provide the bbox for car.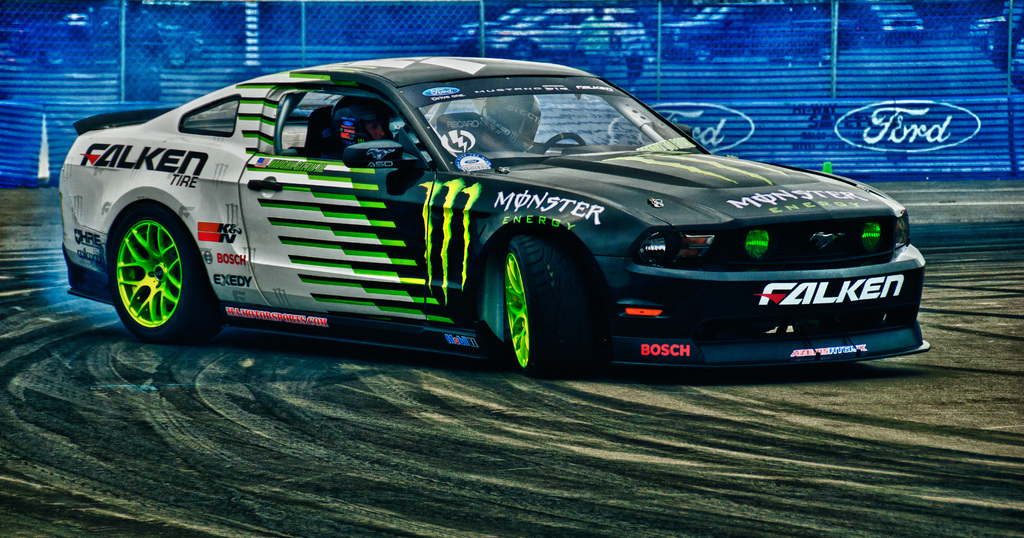
x1=480, y1=10, x2=648, y2=56.
